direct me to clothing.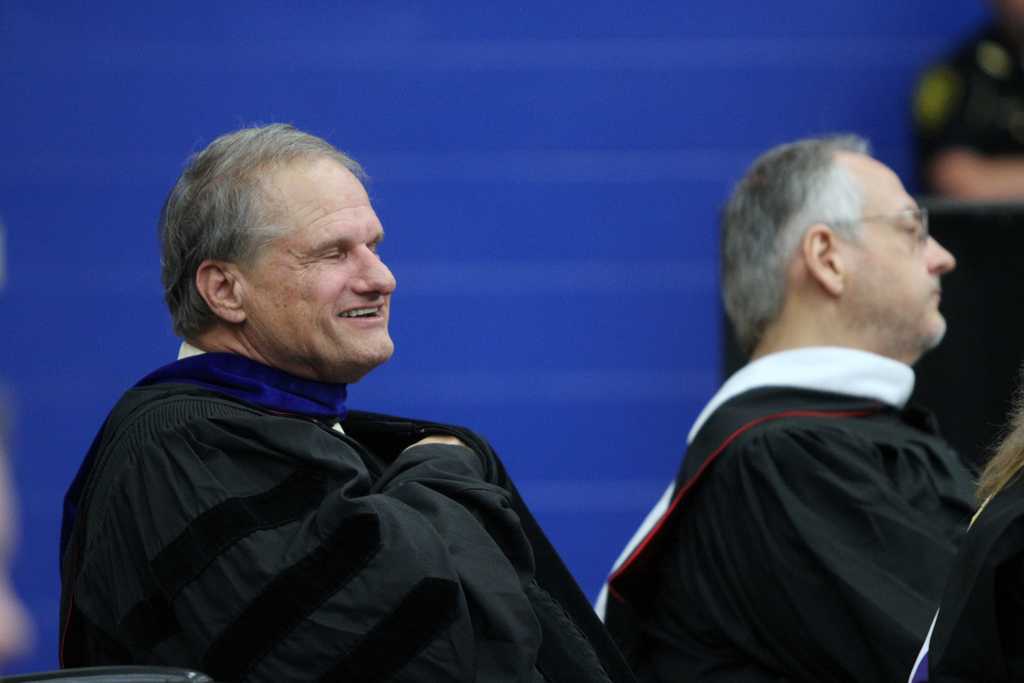
Direction: BBox(911, 189, 1023, 440).
